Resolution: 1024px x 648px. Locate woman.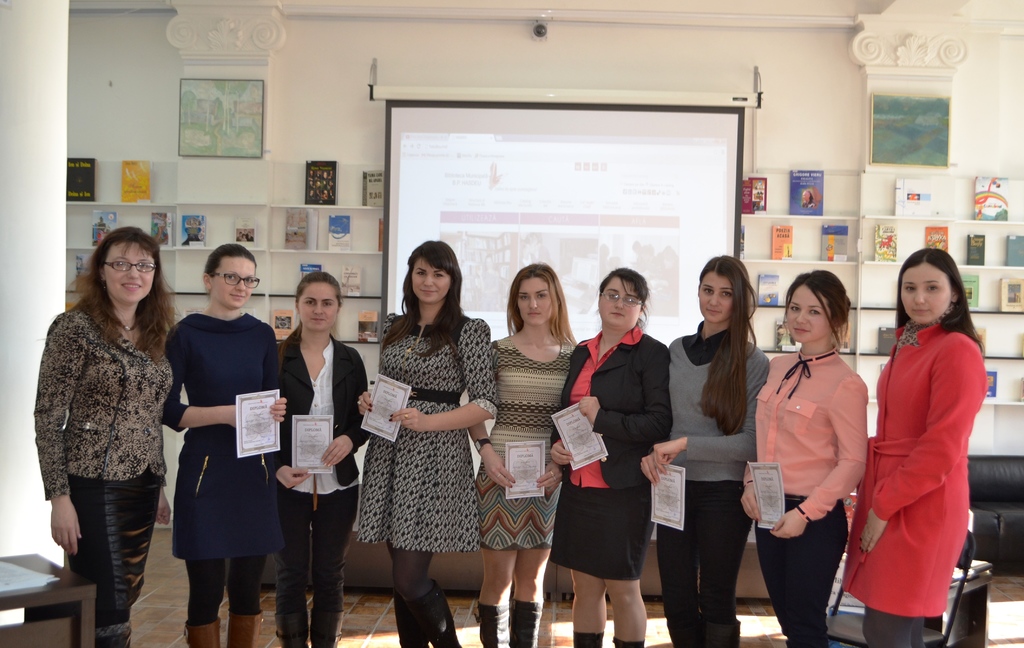
BBox(163, 242, 289, 647).
